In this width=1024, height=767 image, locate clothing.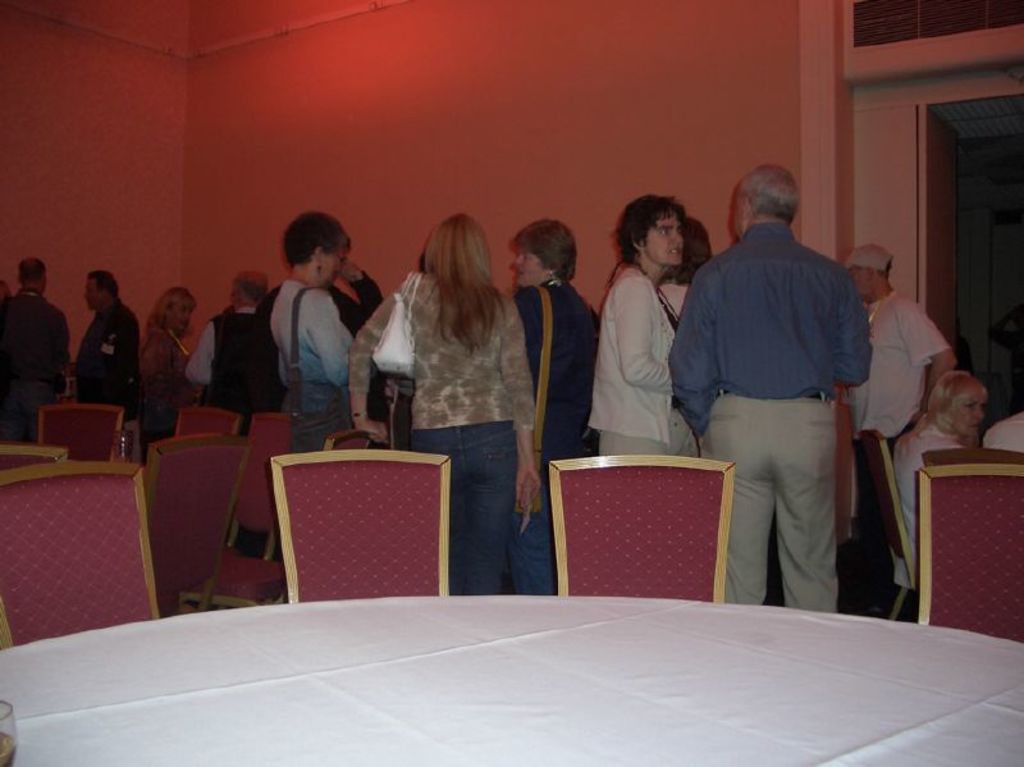
Bounding box: 346 270 536 599.
